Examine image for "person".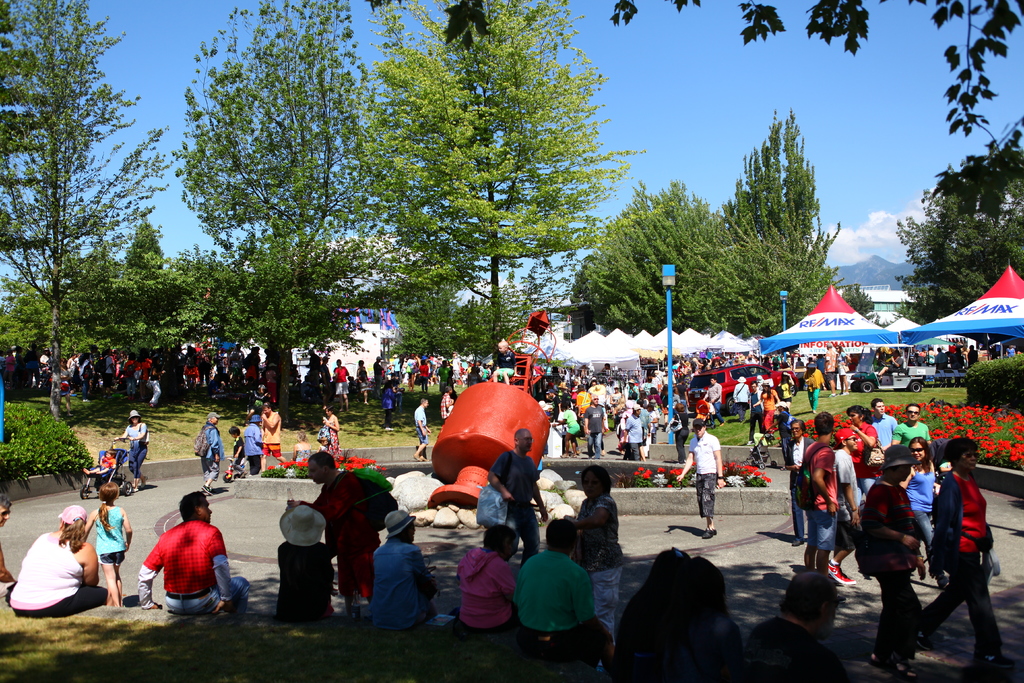
Examination result: [804,361,824,408].
